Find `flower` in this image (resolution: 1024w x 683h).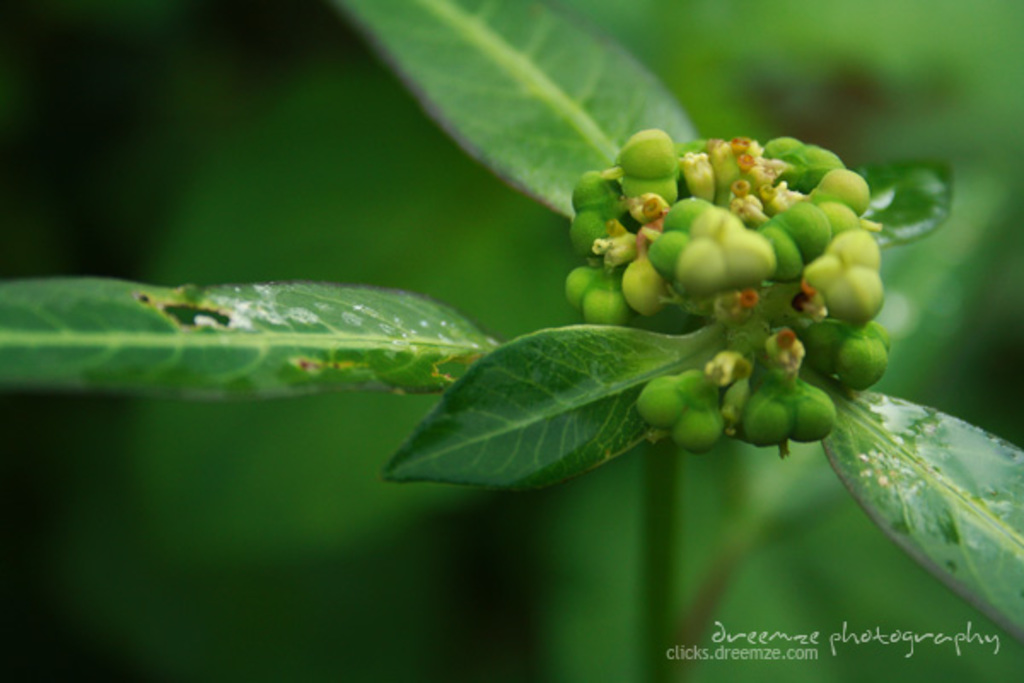
Rect(589, 229, 635, 270).
